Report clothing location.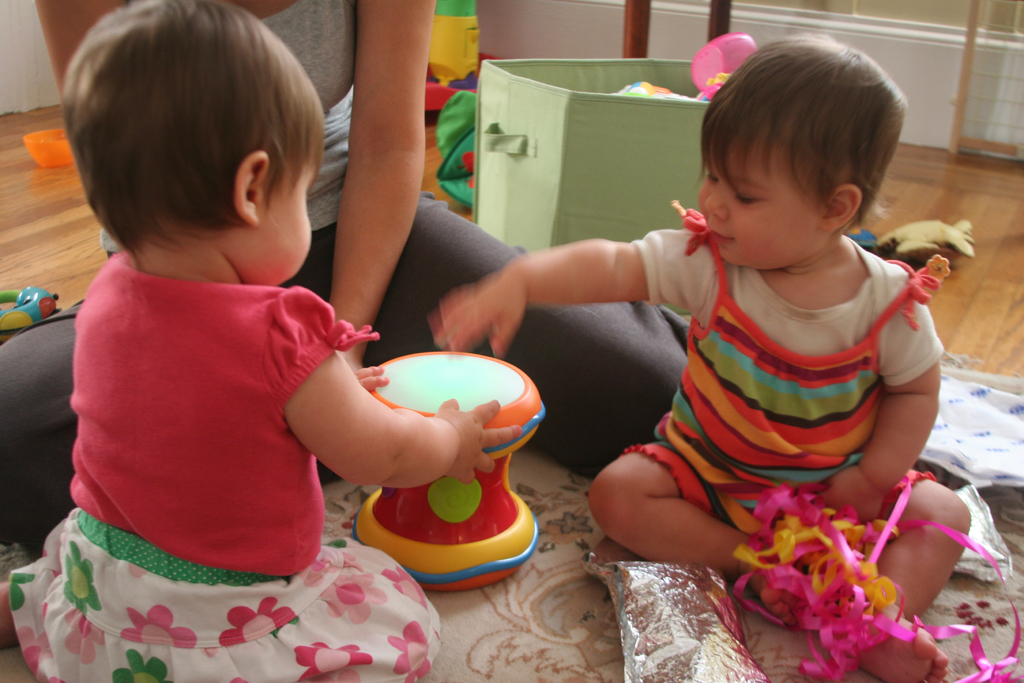
Report: bbox=[571, 197, 960, 558].
